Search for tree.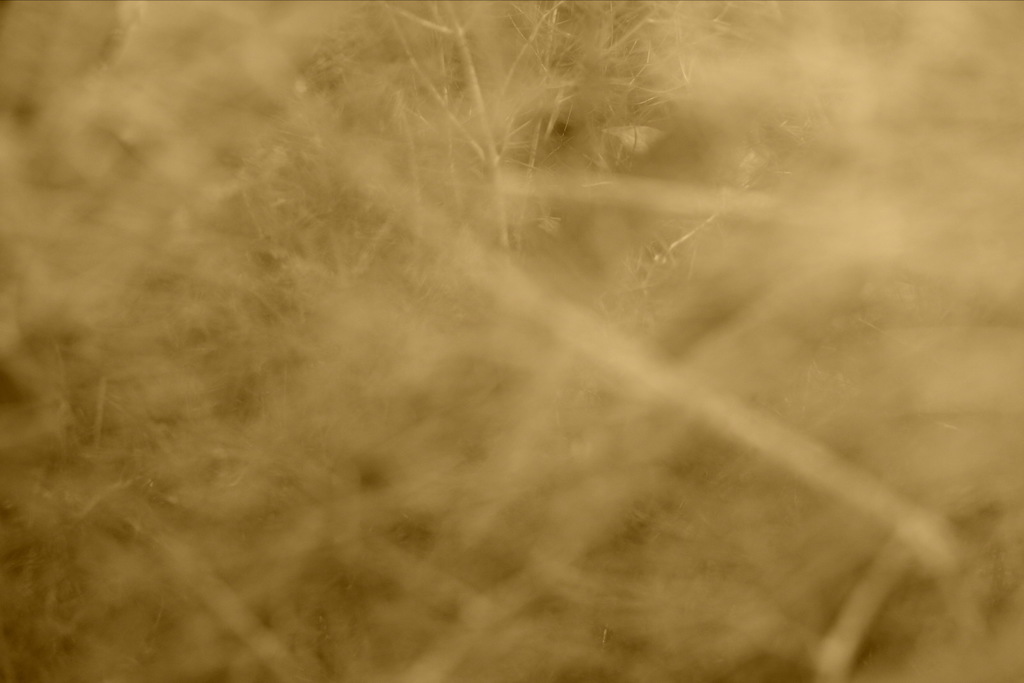
Found at box(1, 1, 1023, 682).
